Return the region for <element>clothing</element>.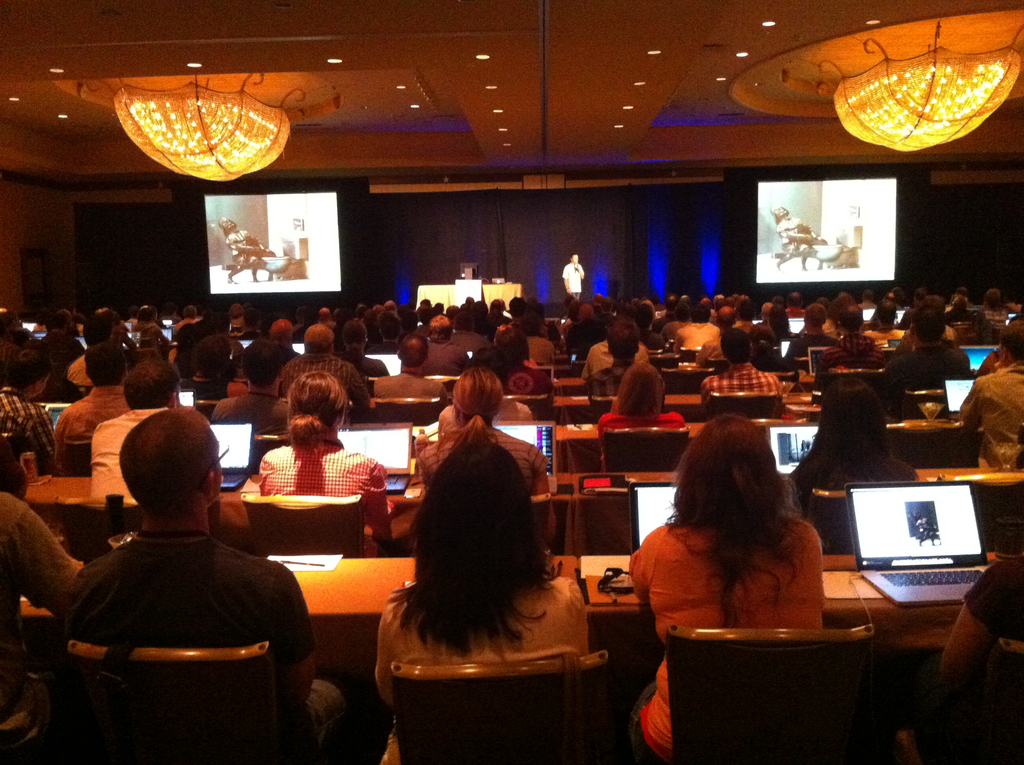
[x1=584, y1=336, x2=655, y2=367].
